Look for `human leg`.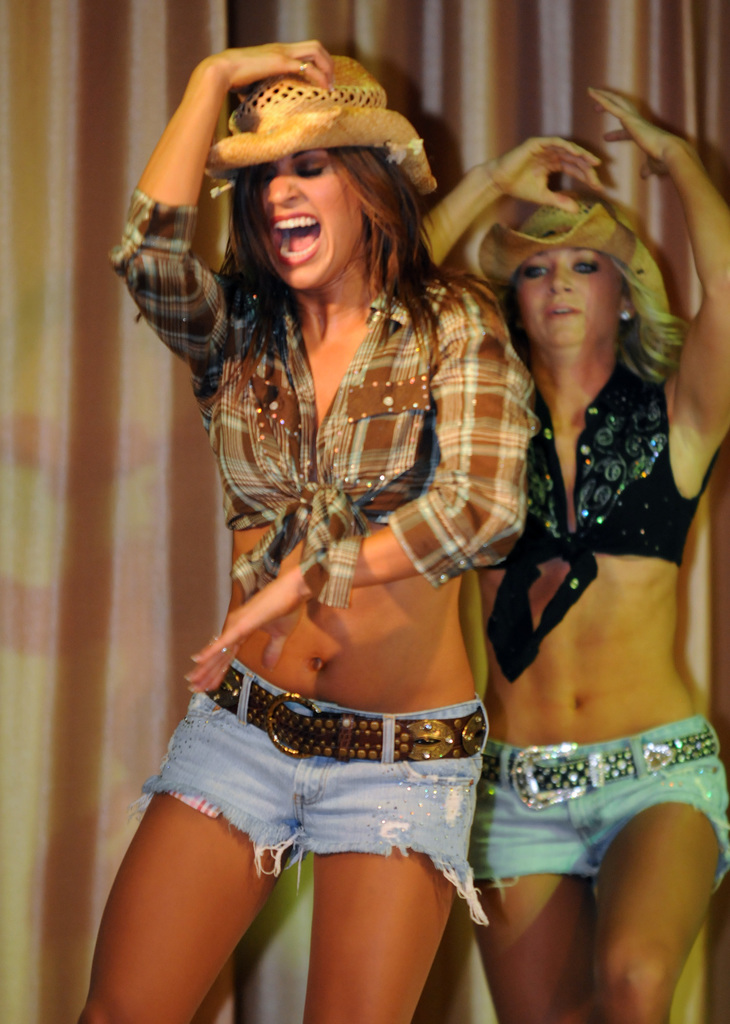
Found: [left=293, top=765, right=482, bottom=1023].
